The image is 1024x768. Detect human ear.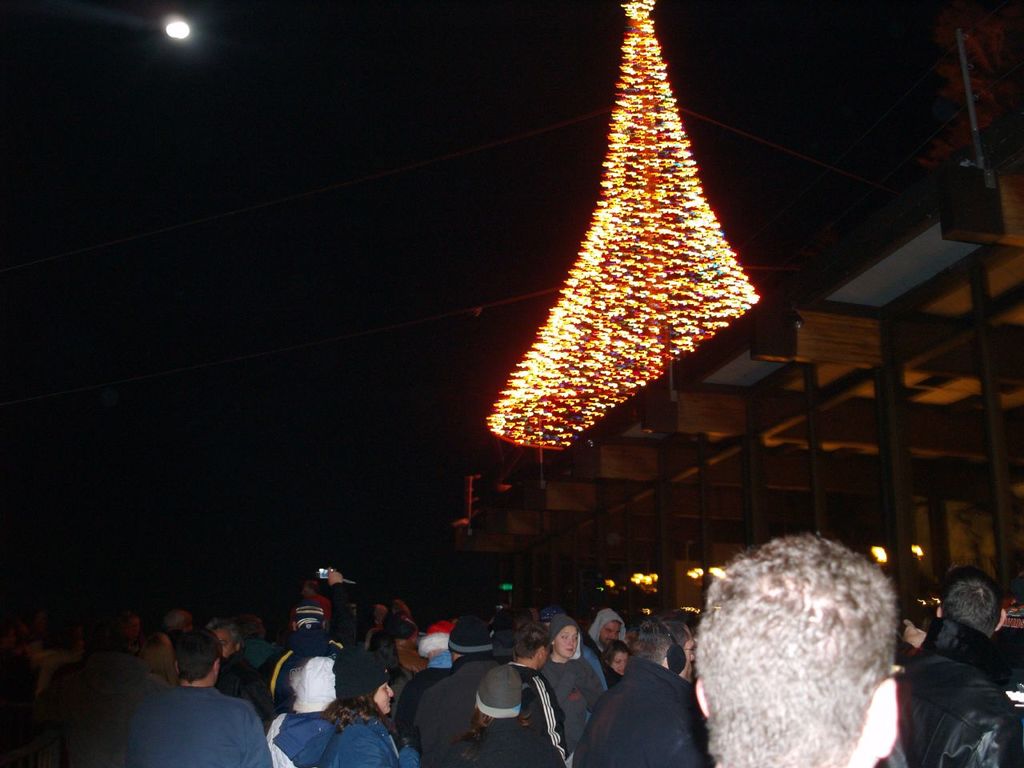
Detection: (left=933, top=606, right=943, bottom=620).
